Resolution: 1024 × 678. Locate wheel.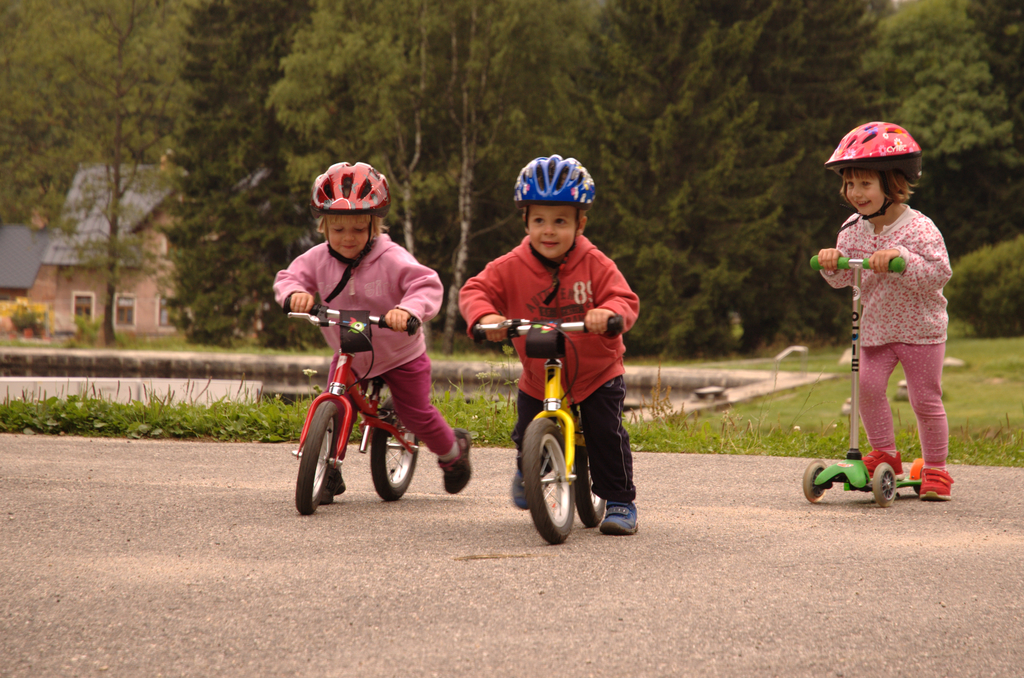
371:392:419:503.
